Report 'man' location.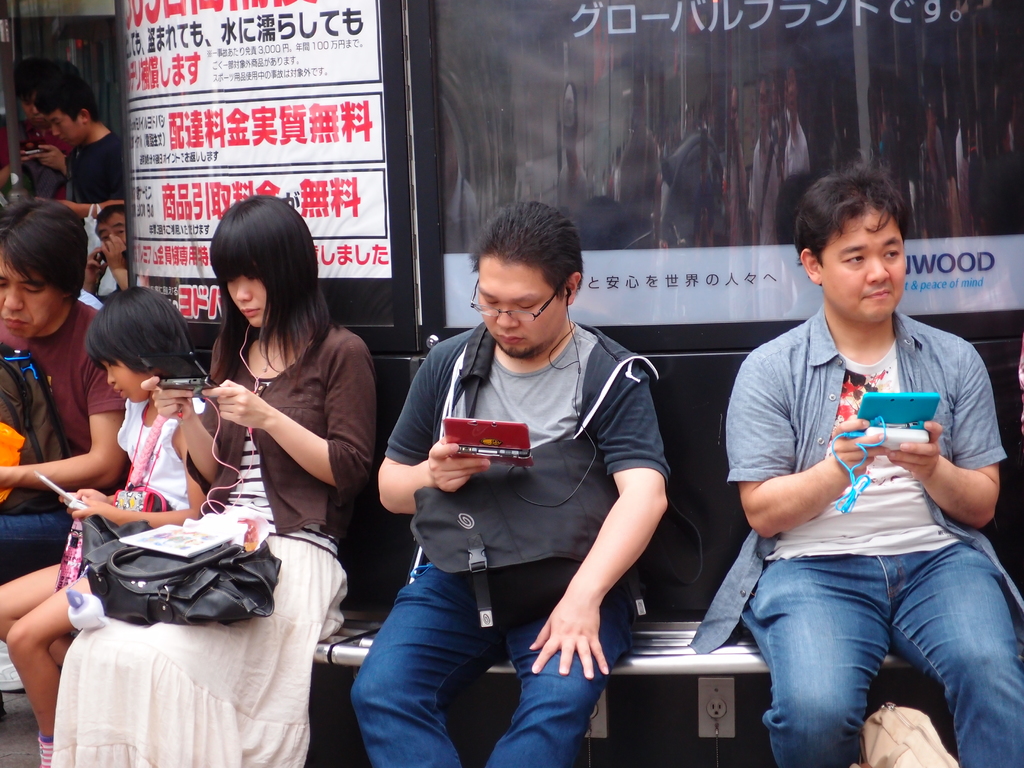
Report: (30, 79, 125, 227).
